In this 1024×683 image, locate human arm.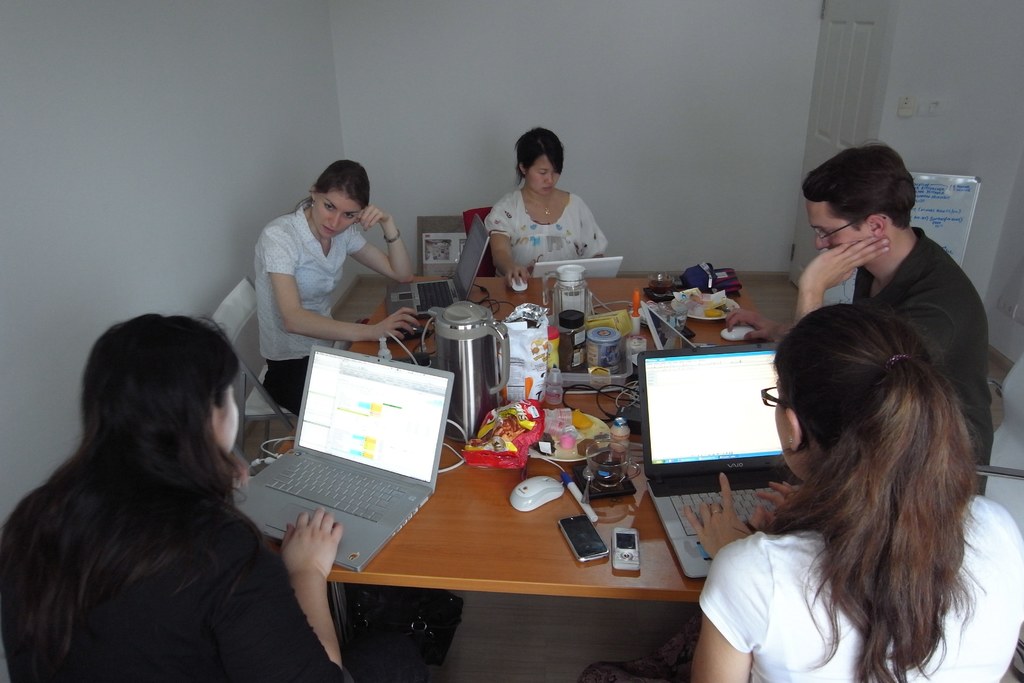
Bounding box: pyautogui.locateOnScreen(278, 218, 426, 352).
